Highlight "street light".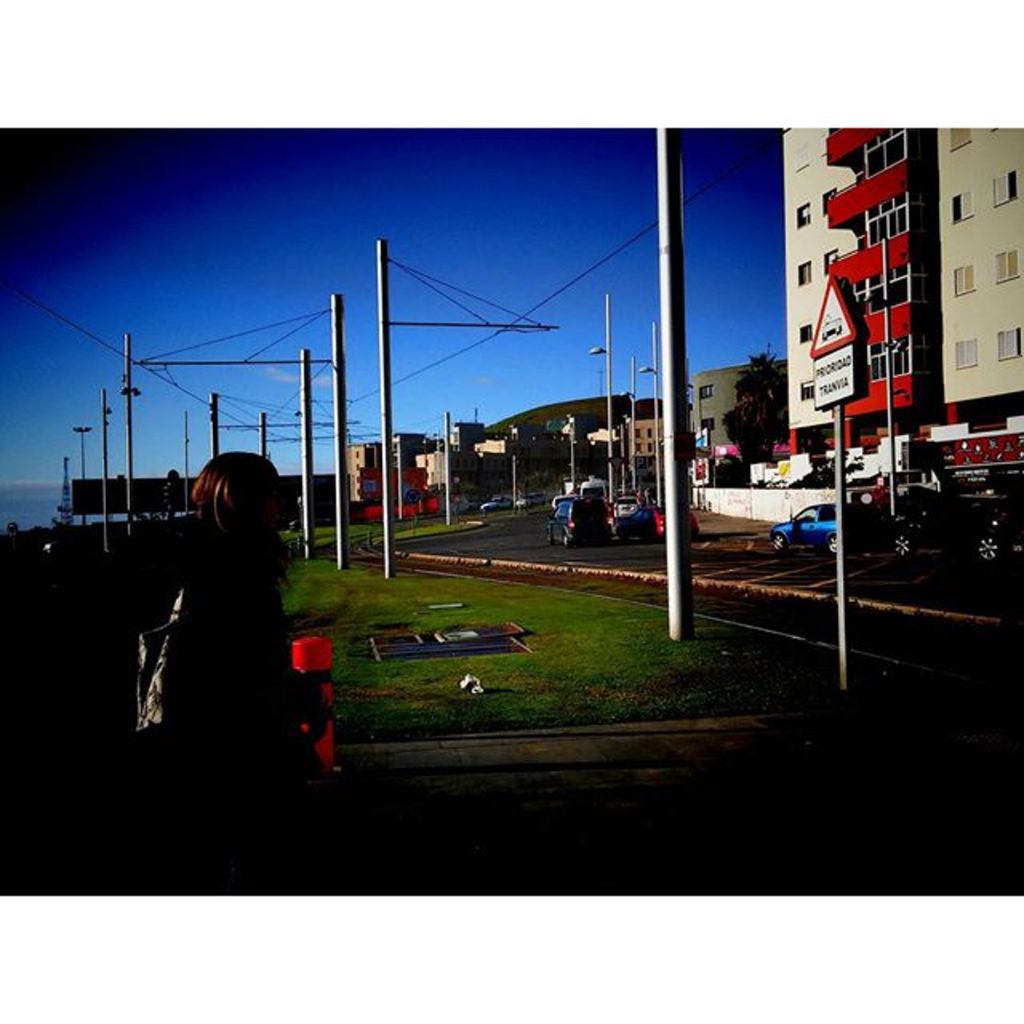
Highlighted region: [69, 418, 93, 522].
